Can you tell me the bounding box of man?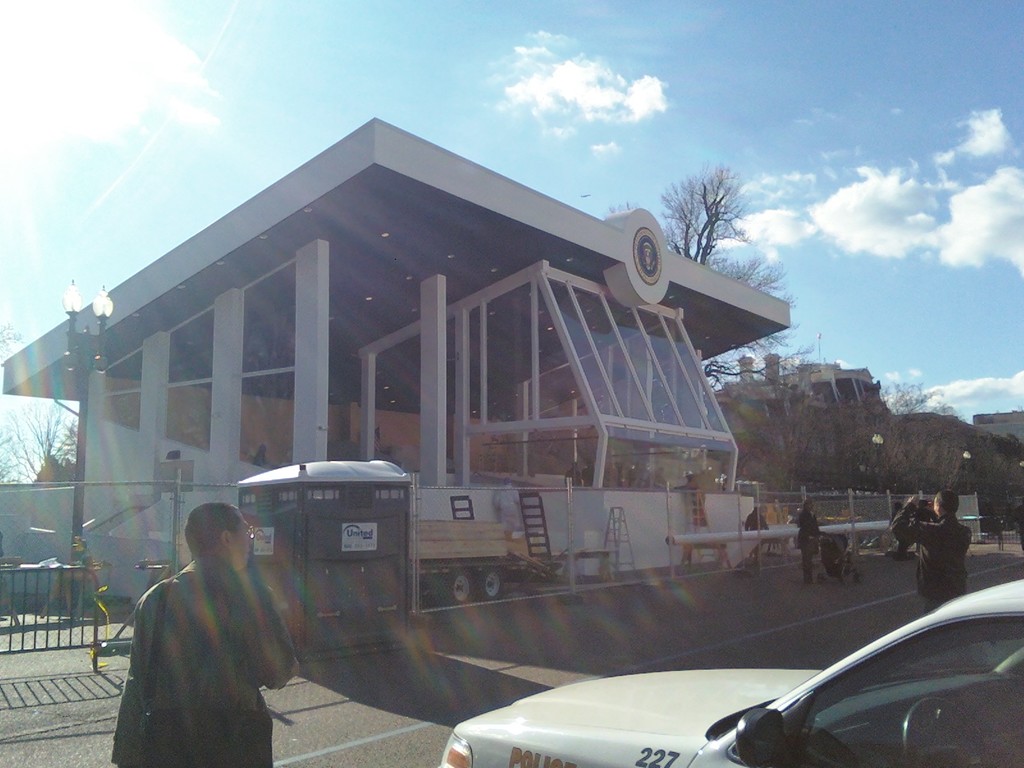
Rect(114, 499, 297, 764).
